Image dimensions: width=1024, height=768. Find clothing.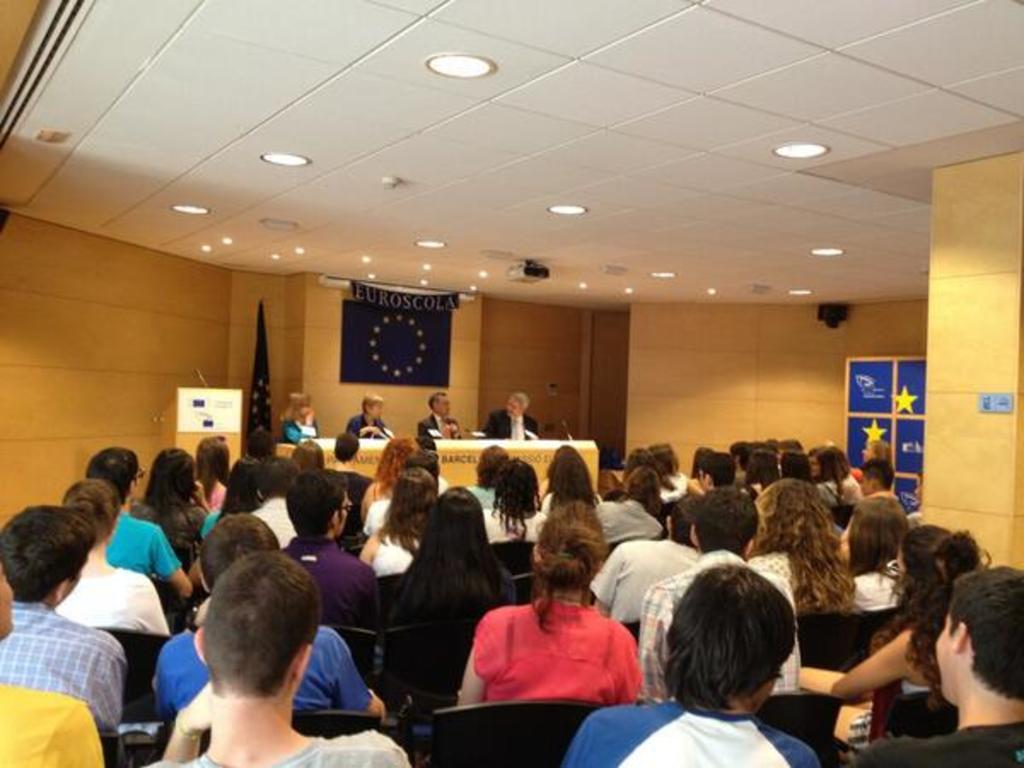
select_region(457, 591, 637, 719).
